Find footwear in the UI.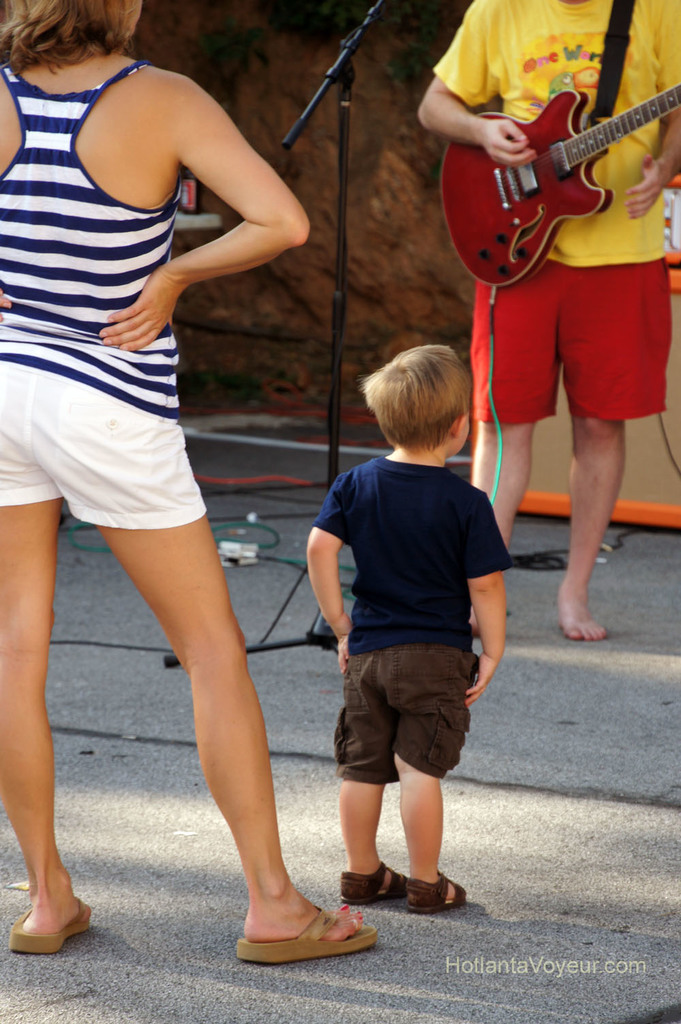
UI element at (7, 894, 102, 957).
